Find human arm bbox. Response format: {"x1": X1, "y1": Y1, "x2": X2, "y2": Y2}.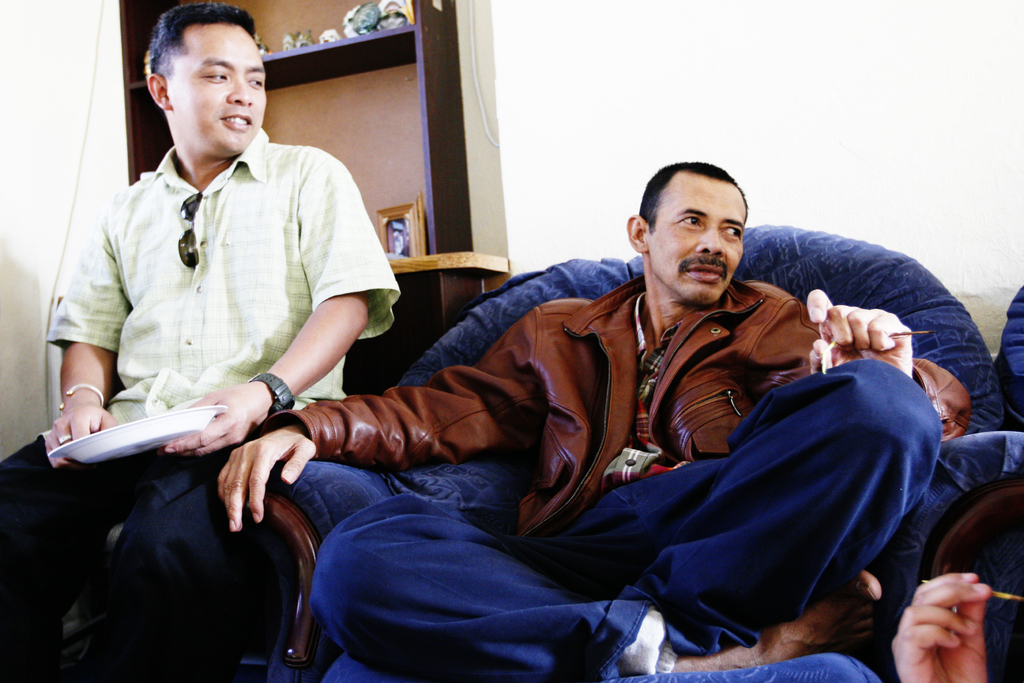
{"x1": 744, "y1": 284, "x2": 918, "y2": 395}.
